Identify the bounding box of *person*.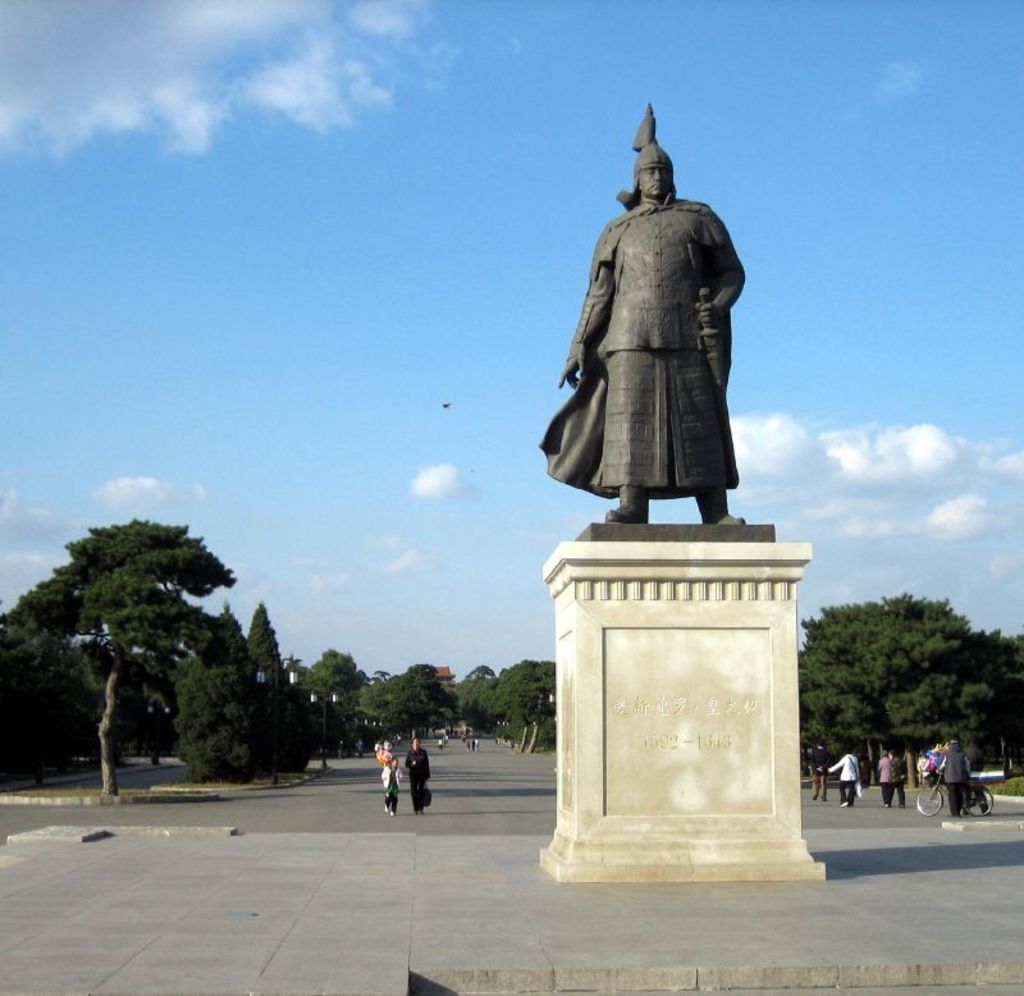
<box>888,748,908,805</box>.
